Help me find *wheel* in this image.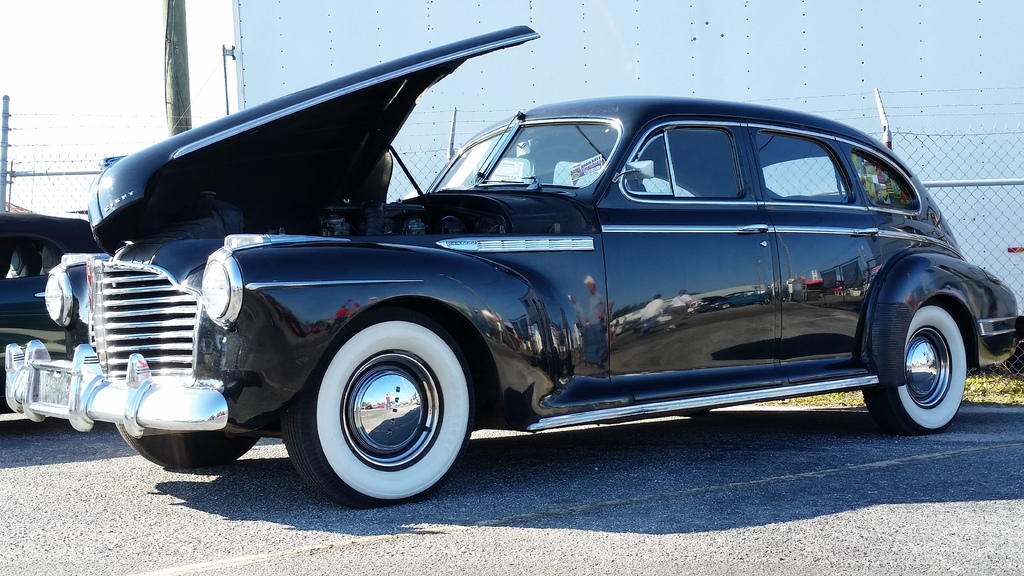
Found it: locate(865, 301, 970, 435).
